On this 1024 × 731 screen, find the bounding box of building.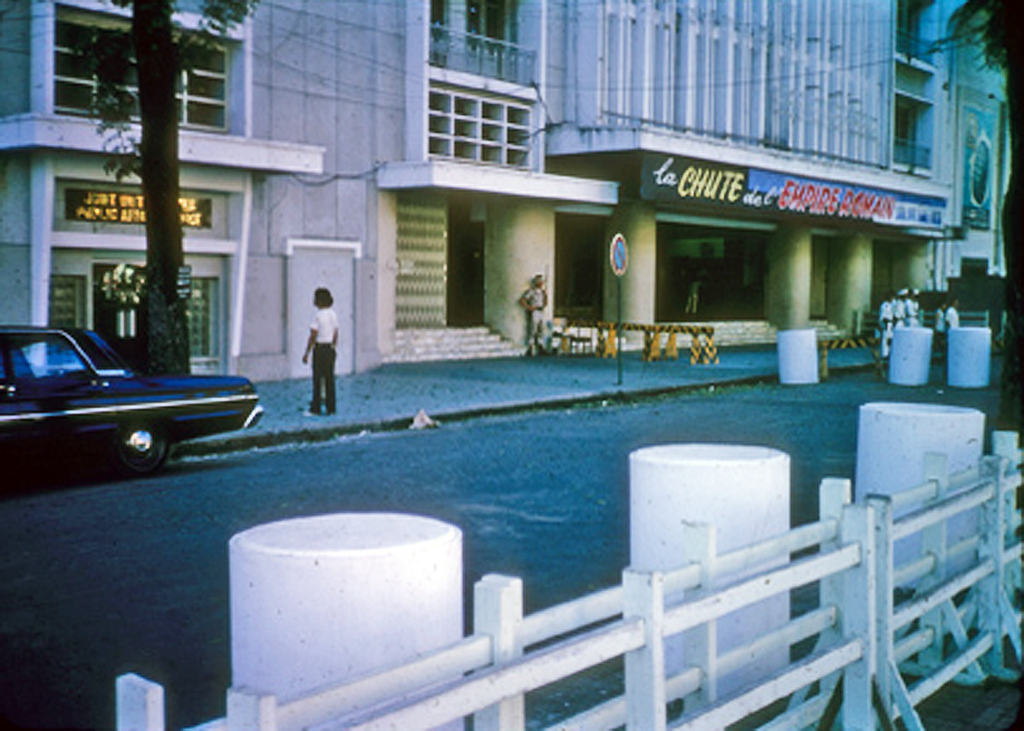
Bounding box: bbox=[0, 0, 1014, 386].
